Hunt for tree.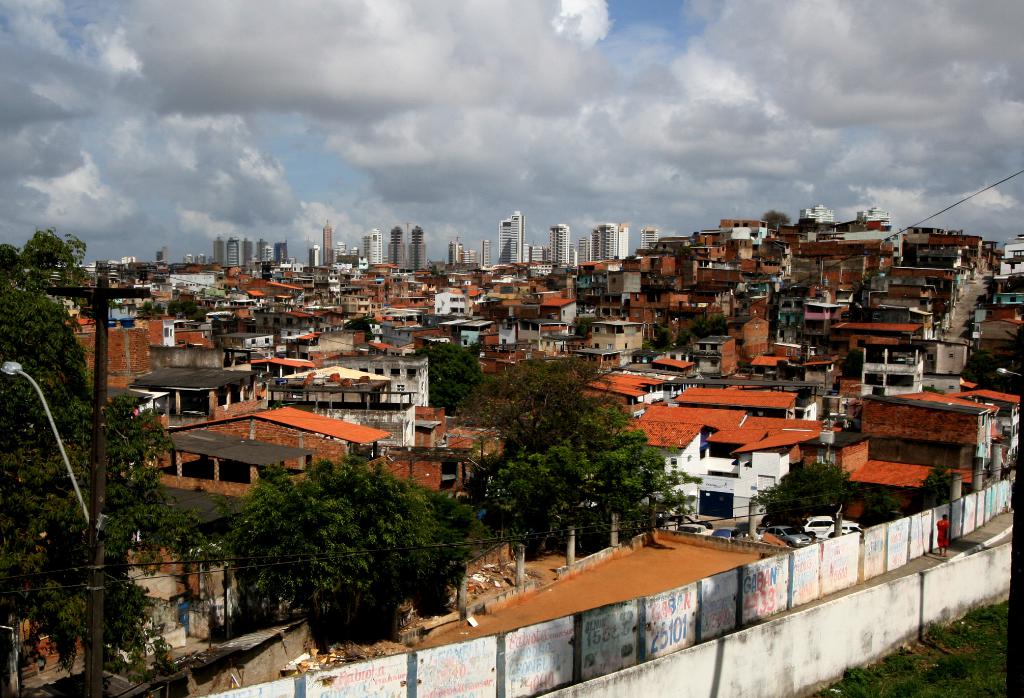
Hunted down at (x1=857, y1=480, x2=903, y2=526).
